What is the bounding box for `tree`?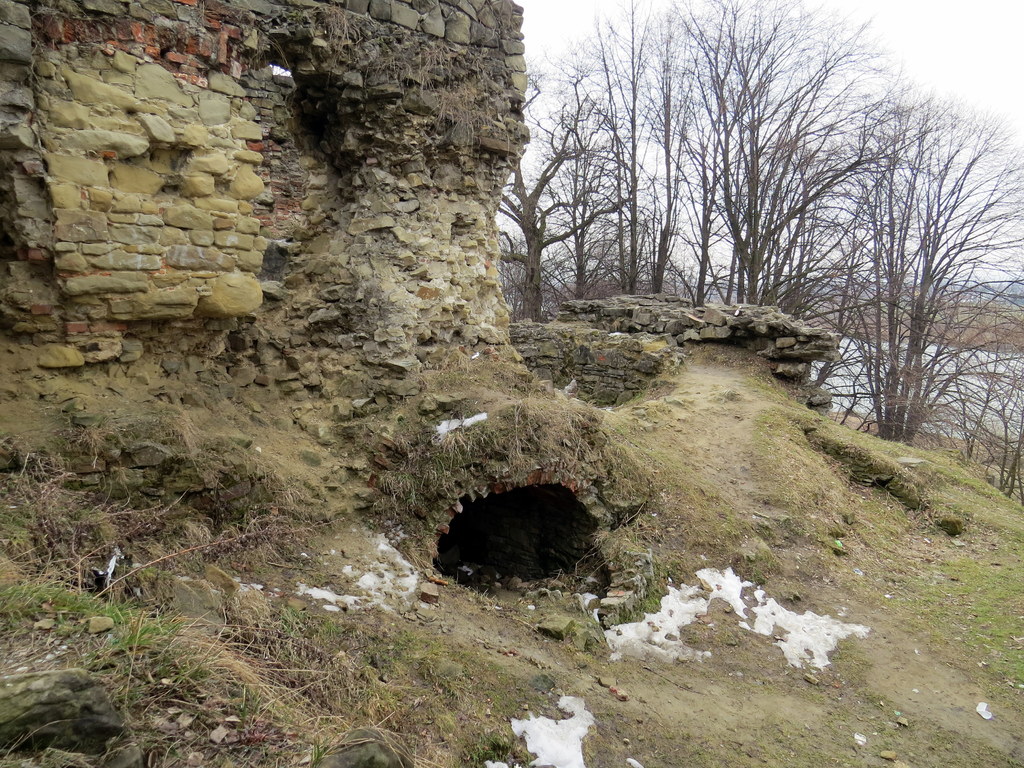
box(821, 87, 1023, 481).
